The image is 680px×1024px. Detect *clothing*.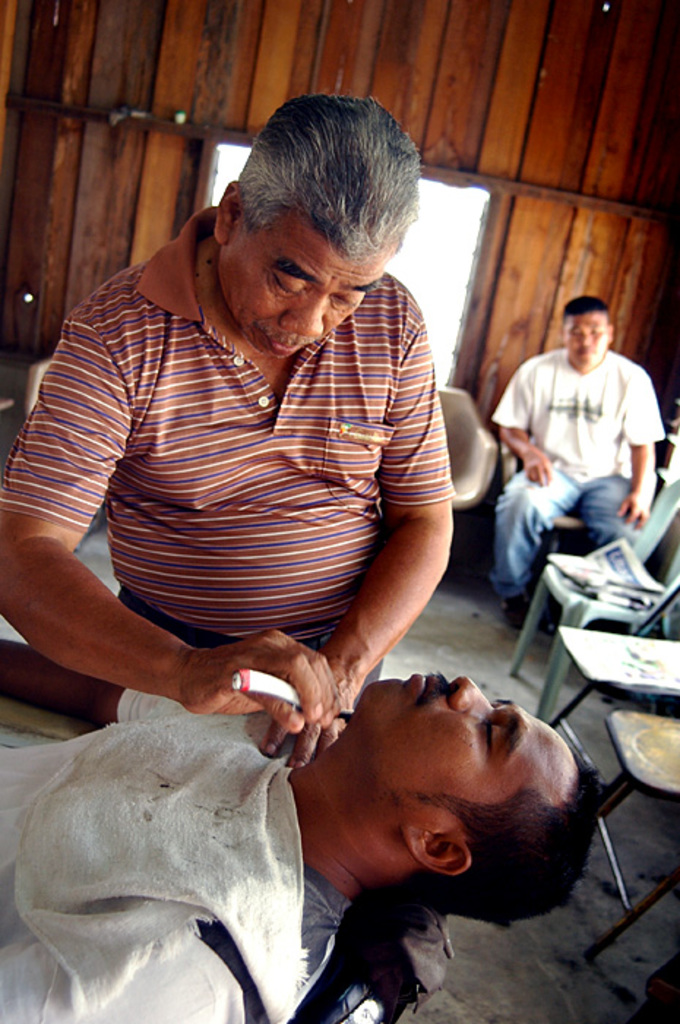
Detection: crop(491, 342, 661, 591).
